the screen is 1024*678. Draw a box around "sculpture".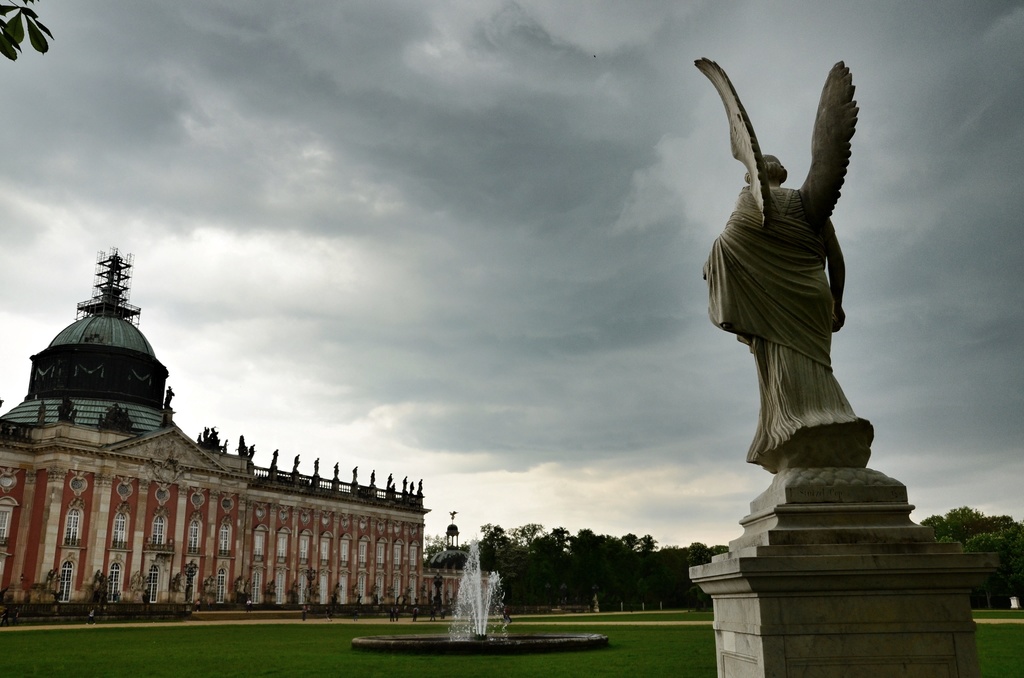
321/508/332/517.
